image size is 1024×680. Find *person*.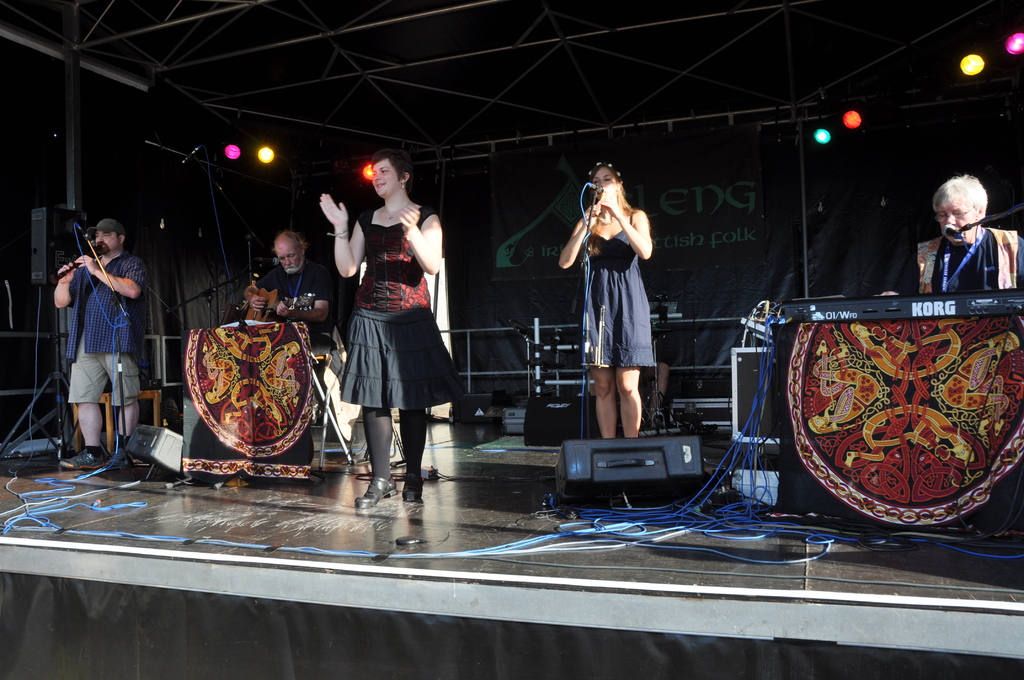
(51, 194, 136, 485).
